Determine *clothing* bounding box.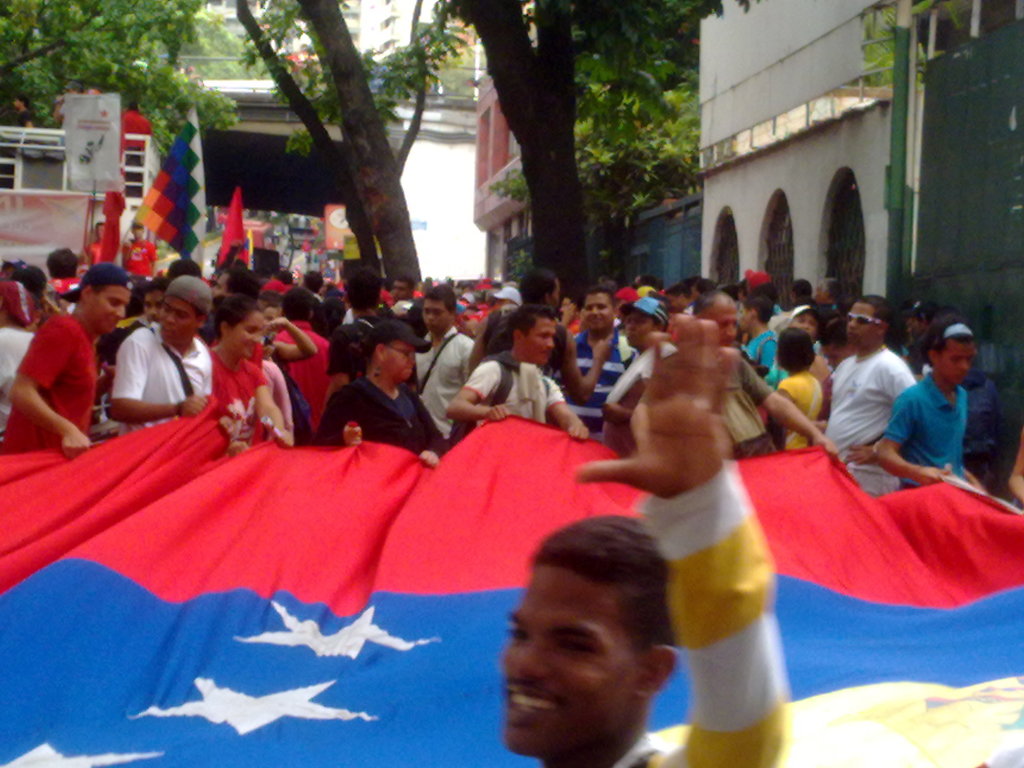
Determined: l=312, t=324, r=444, b=455.
